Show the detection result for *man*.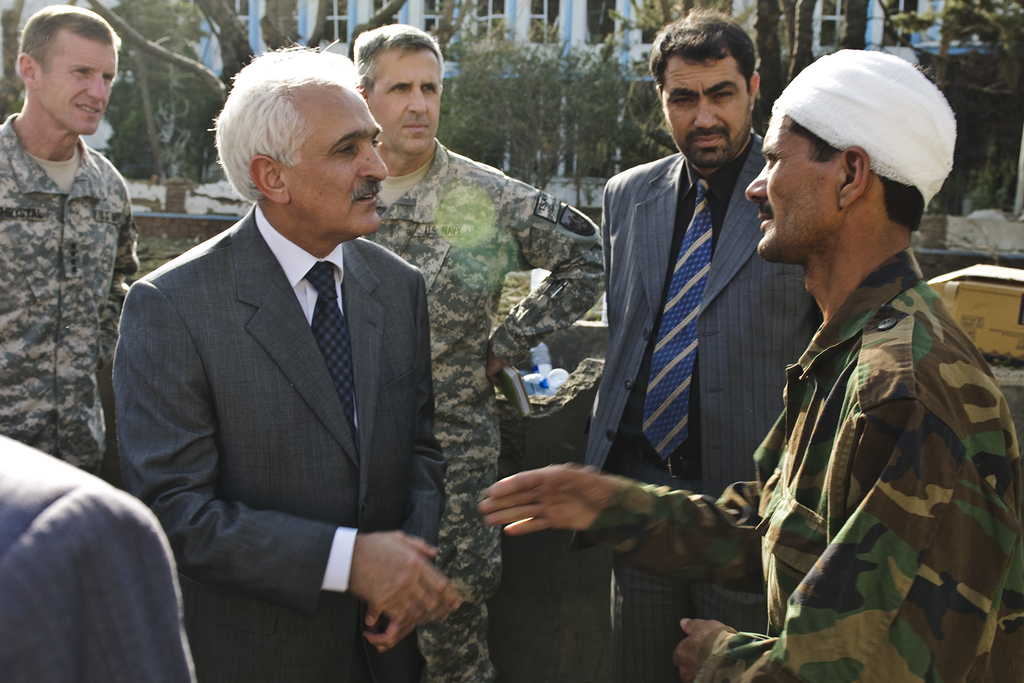
348:21:616:682.
